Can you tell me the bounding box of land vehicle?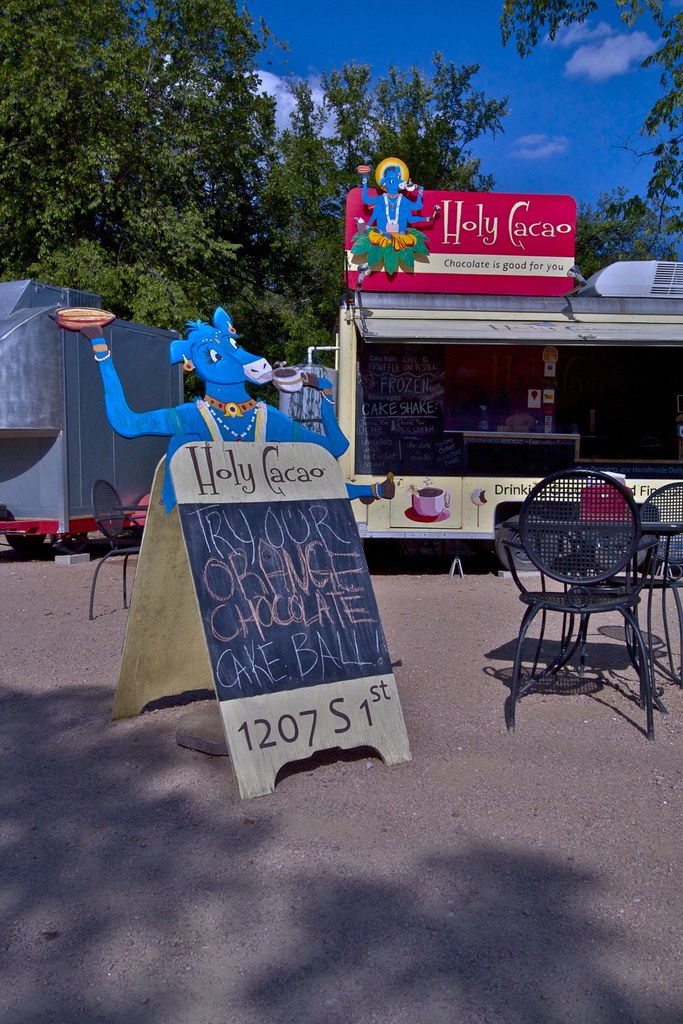
336, 156, 682, 570.
